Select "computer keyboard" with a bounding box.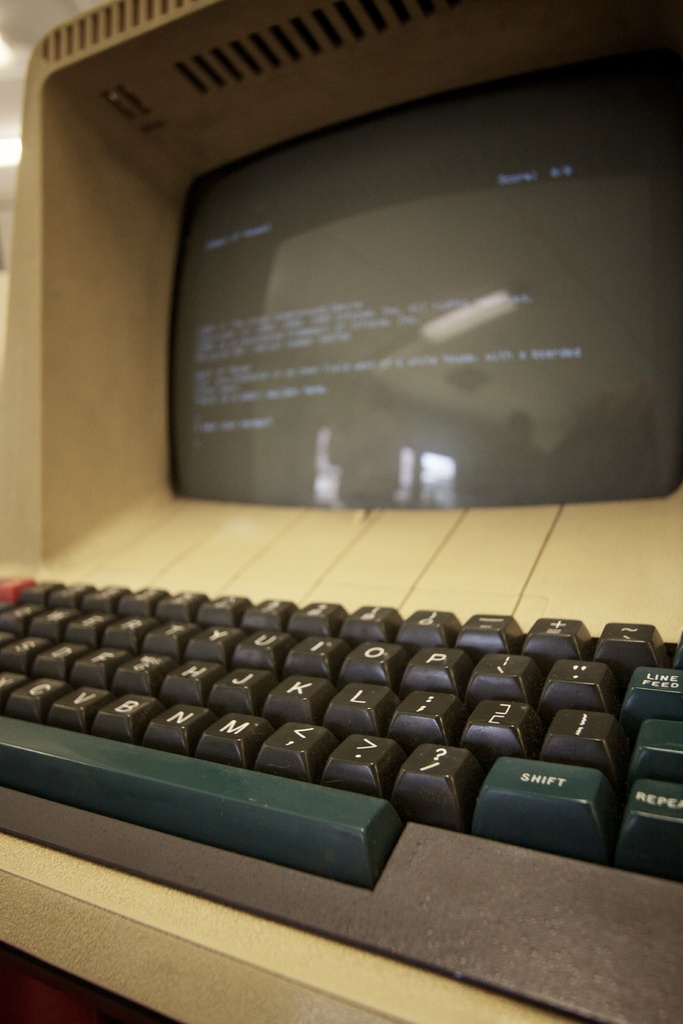
Rect(0, 573, 682, 1023).
